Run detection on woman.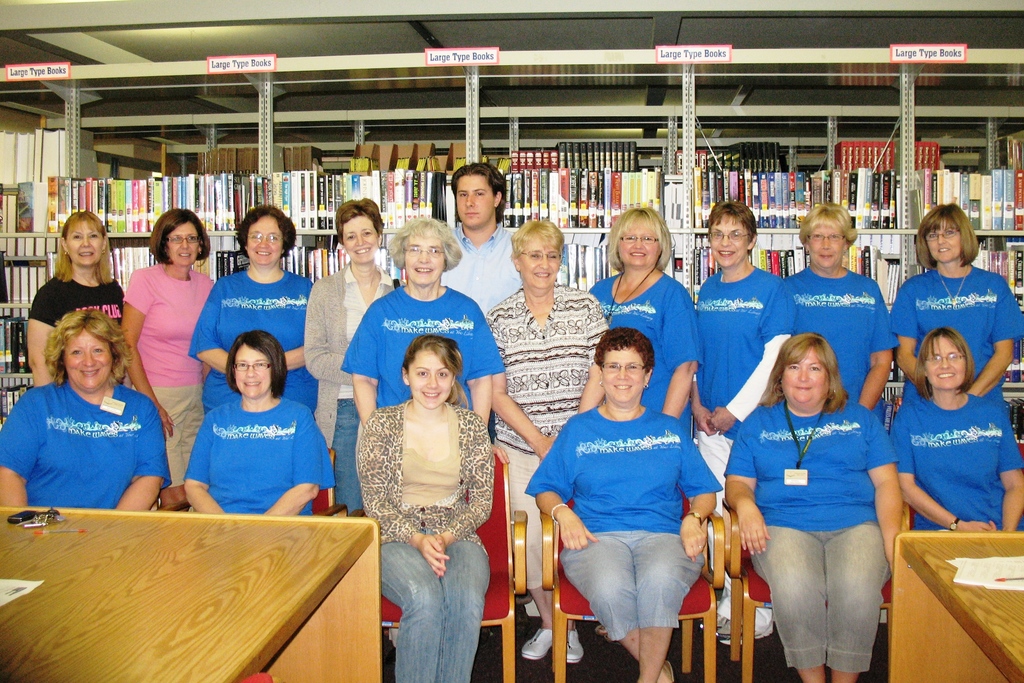
Result: {"x1": 878, "y1": 214, "x2": 1023, "y2": 445}.
